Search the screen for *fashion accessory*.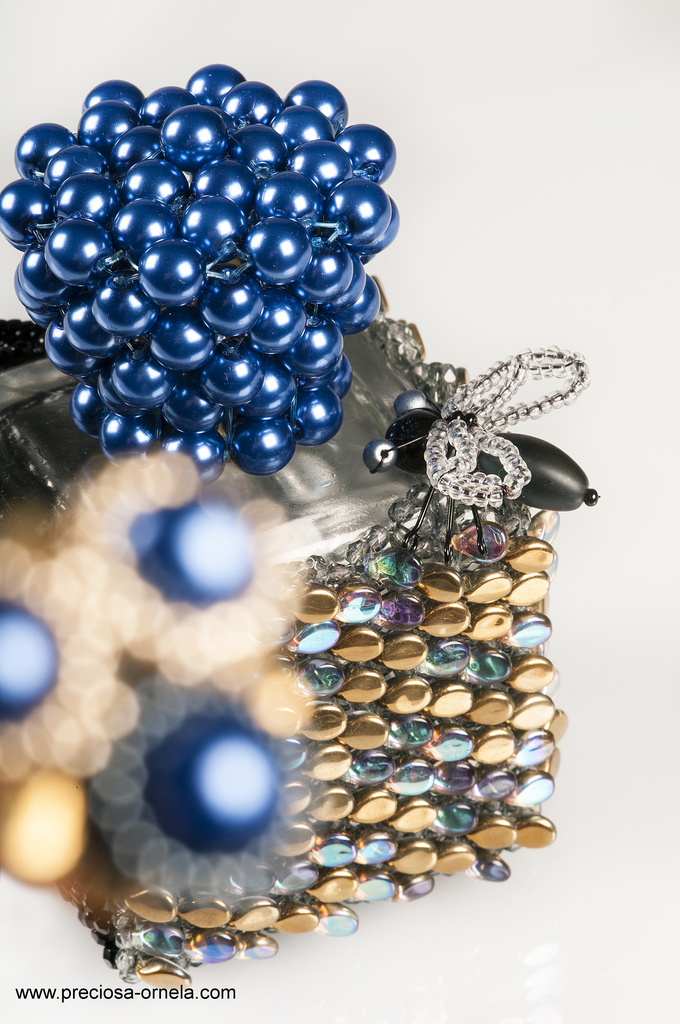
Found at rect(0, 64, 603, 993).
